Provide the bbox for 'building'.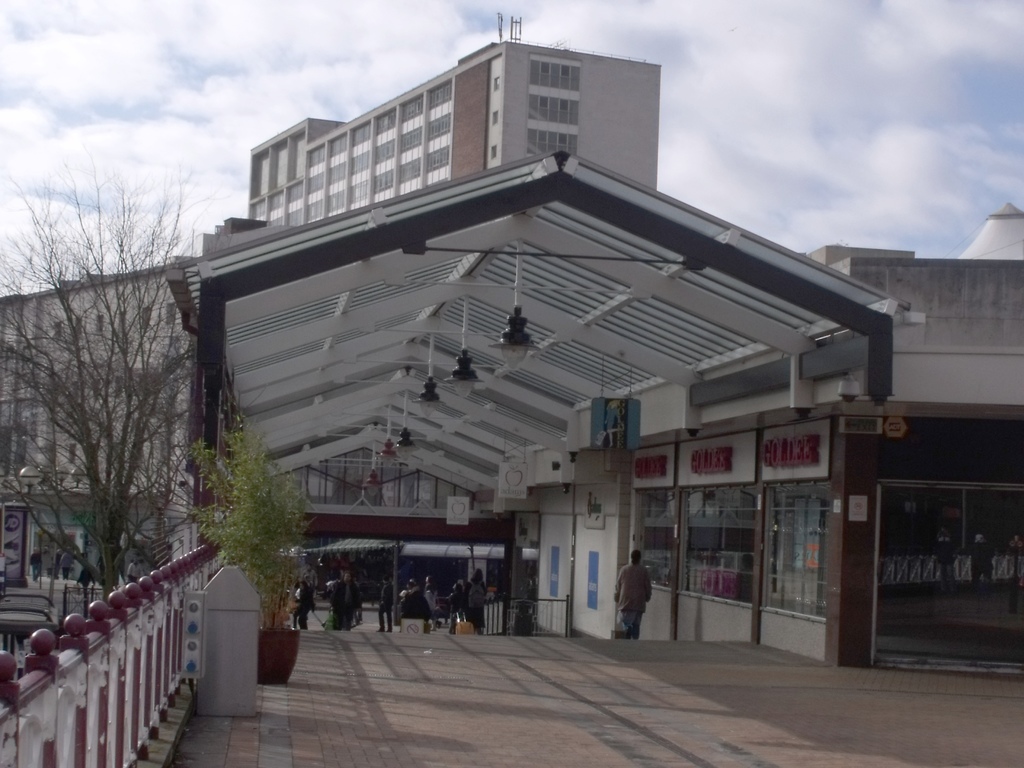
247/15/659/219.
